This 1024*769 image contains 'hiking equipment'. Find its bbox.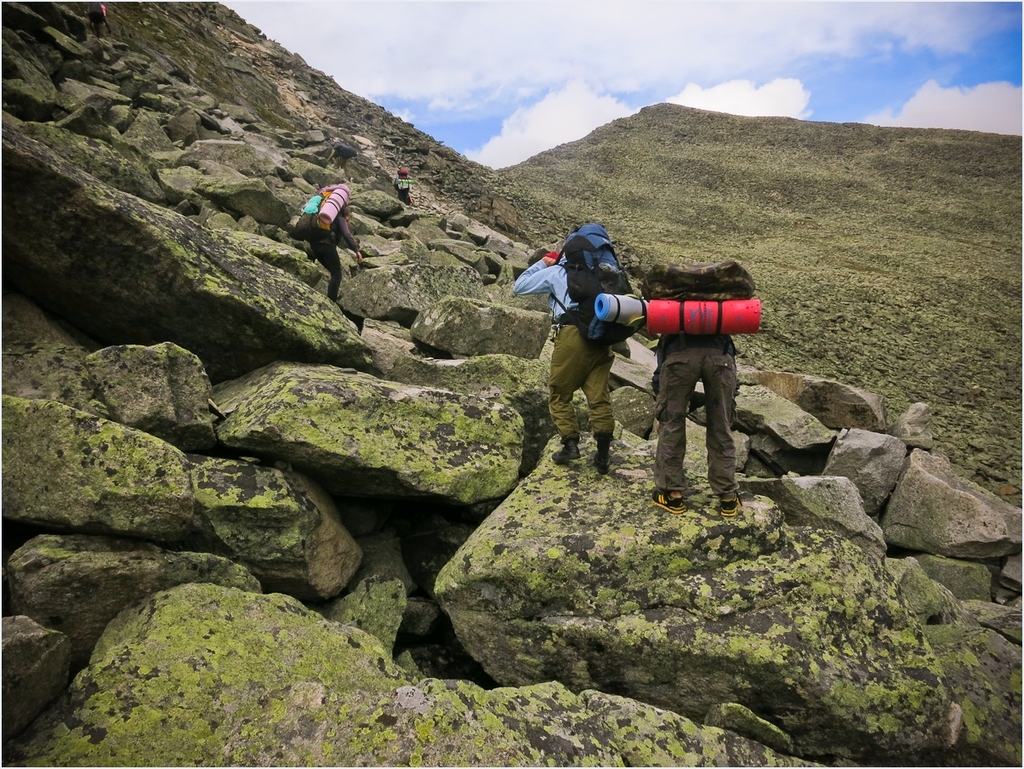
detection(287, 179, 350, 244).
